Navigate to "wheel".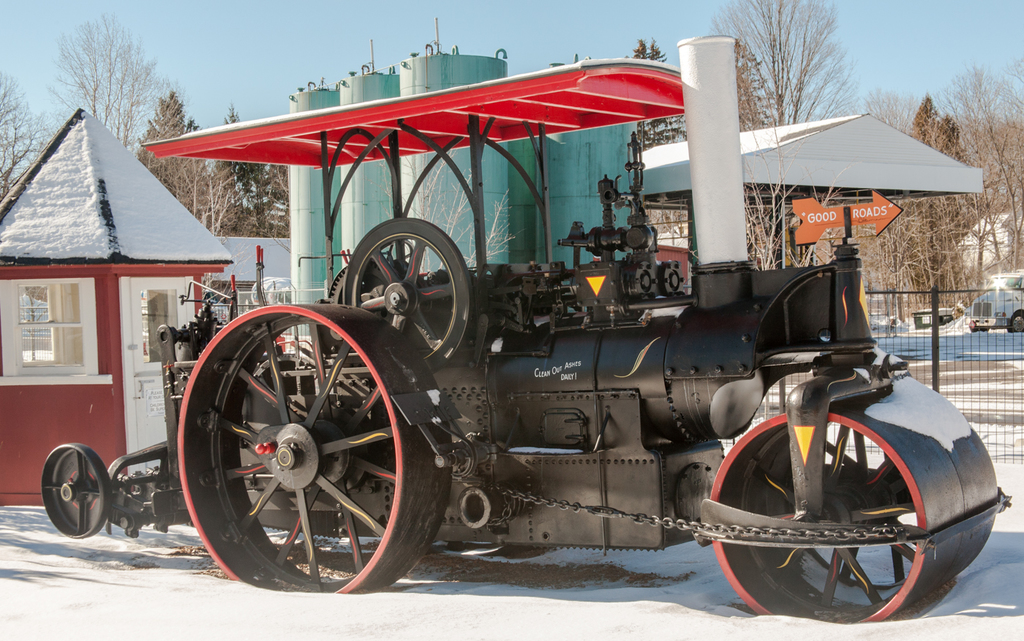
Navigation target: {"left": 343, "top": 216, "right": 473, "bottom": 374}.
